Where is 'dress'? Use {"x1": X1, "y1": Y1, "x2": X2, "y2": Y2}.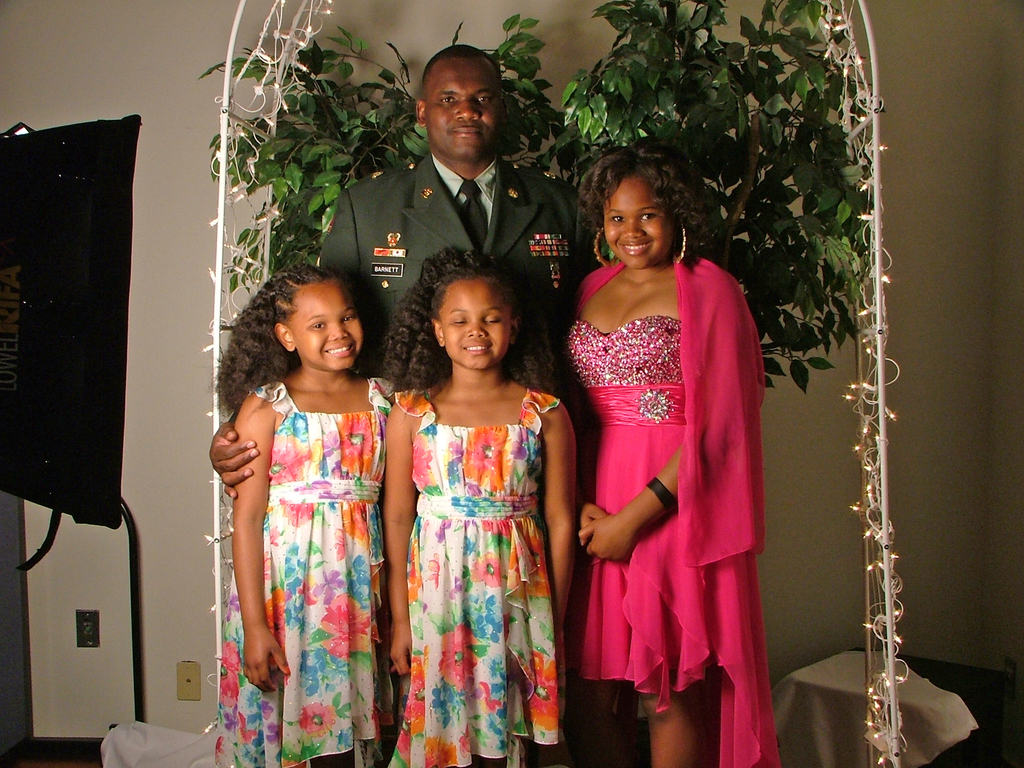
{"x1": 390, "y1": 367, "x2": 578, "y2": 767}.
